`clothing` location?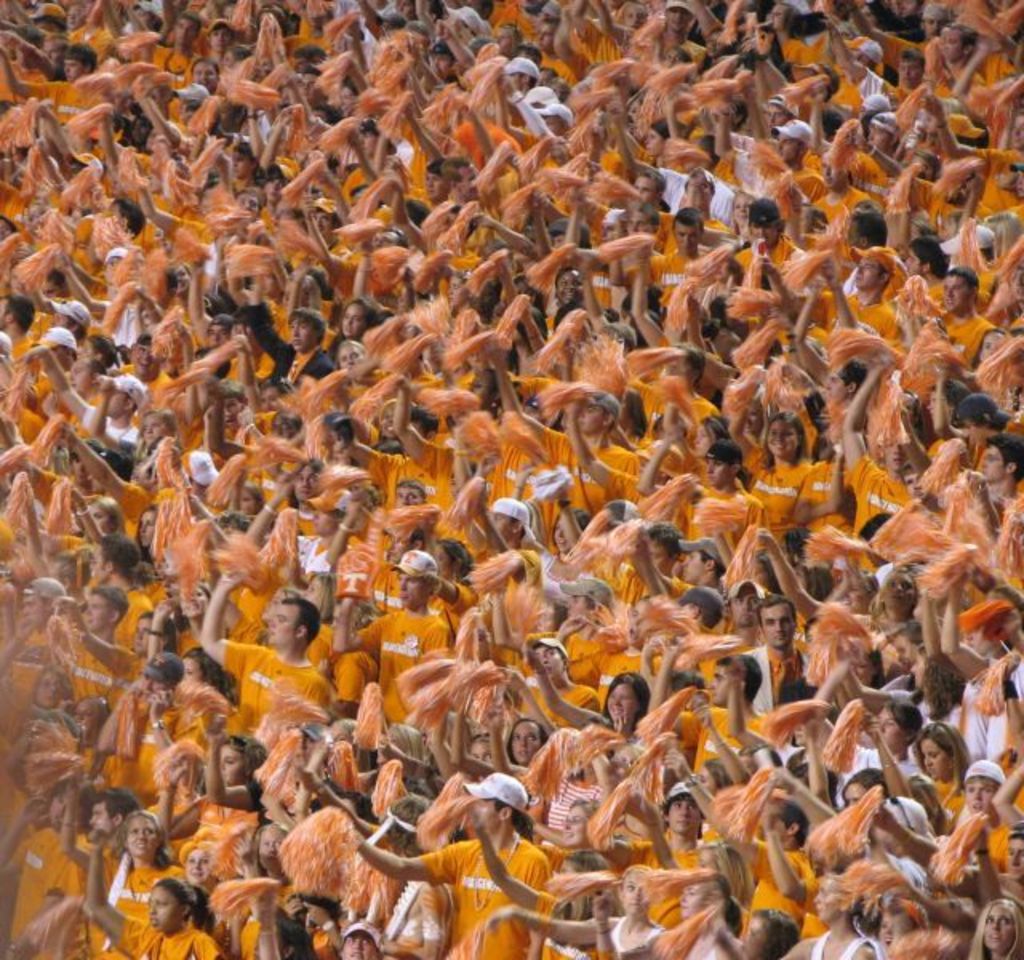
[955,795,1022,888]
